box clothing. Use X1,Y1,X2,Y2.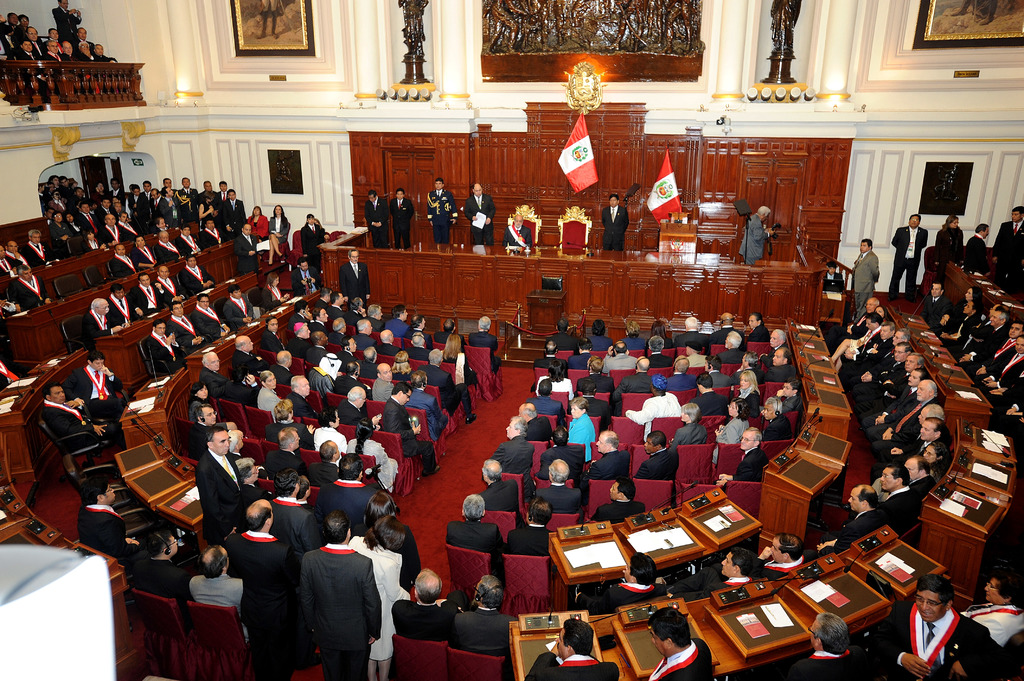
378,393,437,464.
